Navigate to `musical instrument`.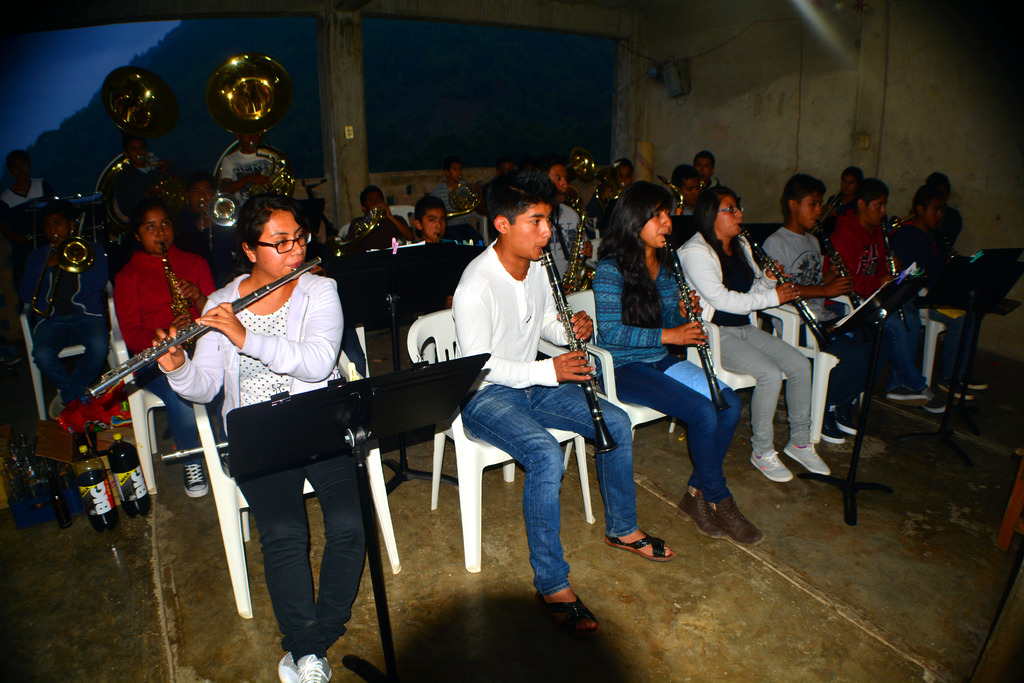
Navigation target: 335/201/380/245.
